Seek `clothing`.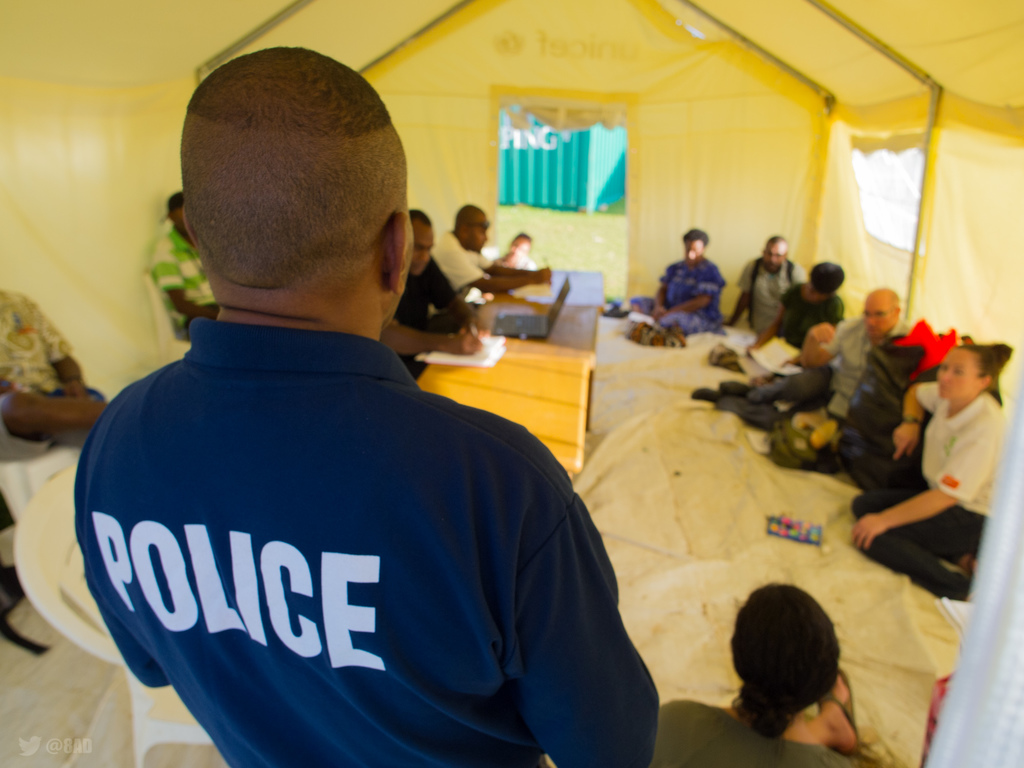
select_region(644, 248, 719, 338).
